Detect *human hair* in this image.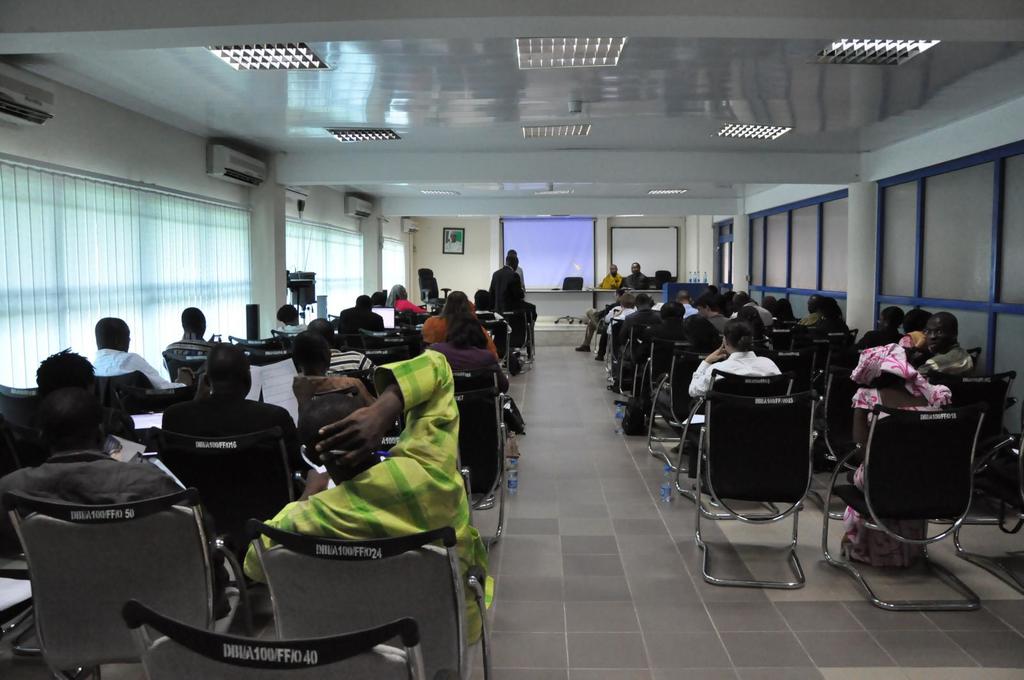
Detection: region(774, 297, 794, 319).
